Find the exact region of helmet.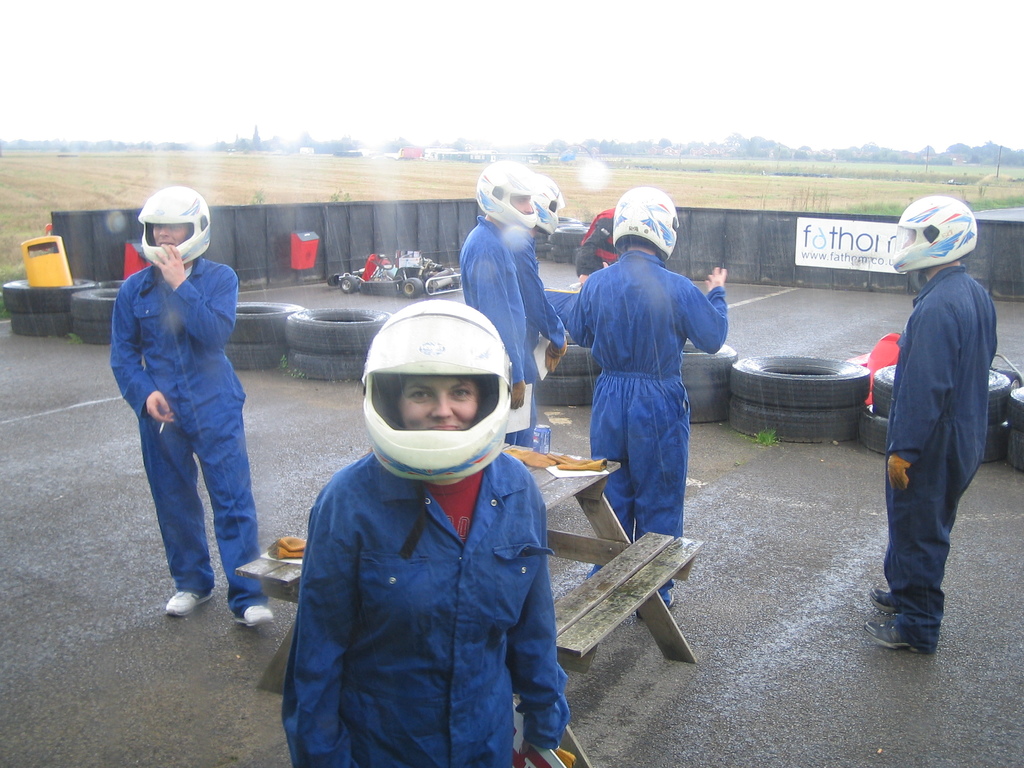
Exact region: bbox=(533, 175, 559, 240).
